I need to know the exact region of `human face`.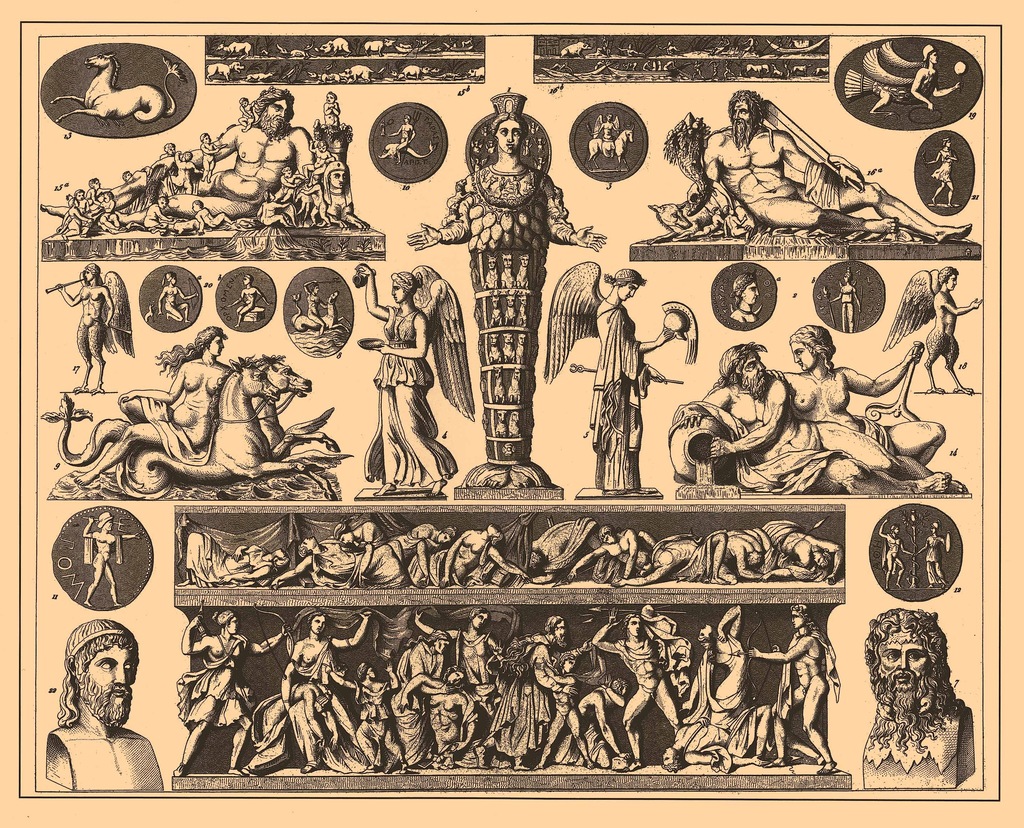
Region: 268,99,289,121.
